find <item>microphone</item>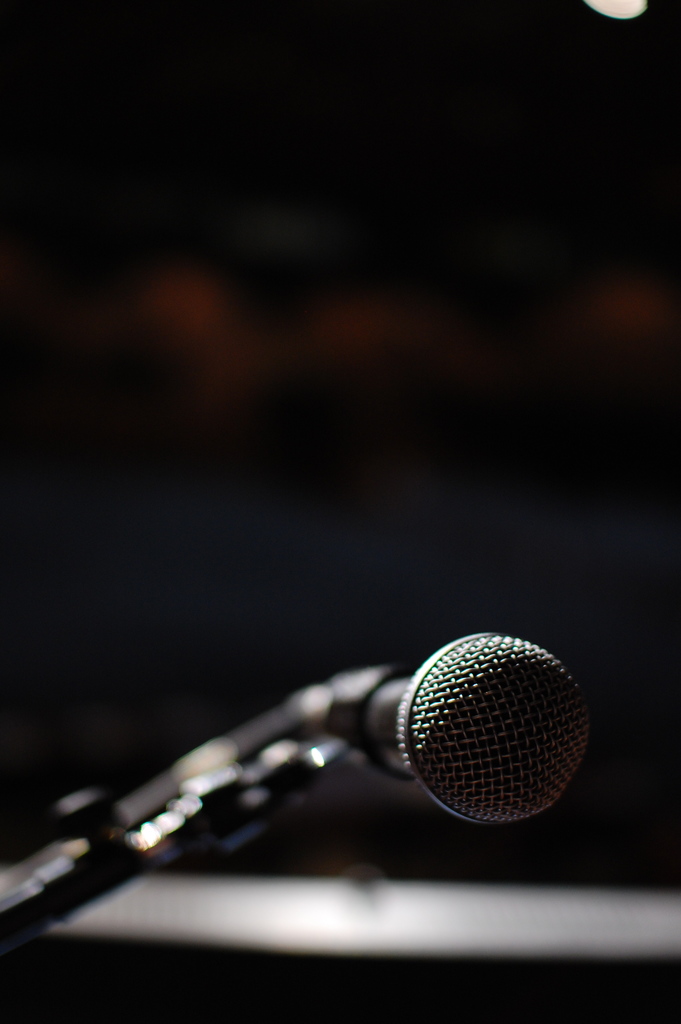
(left=359, top=630, right=590, bottom=824)
